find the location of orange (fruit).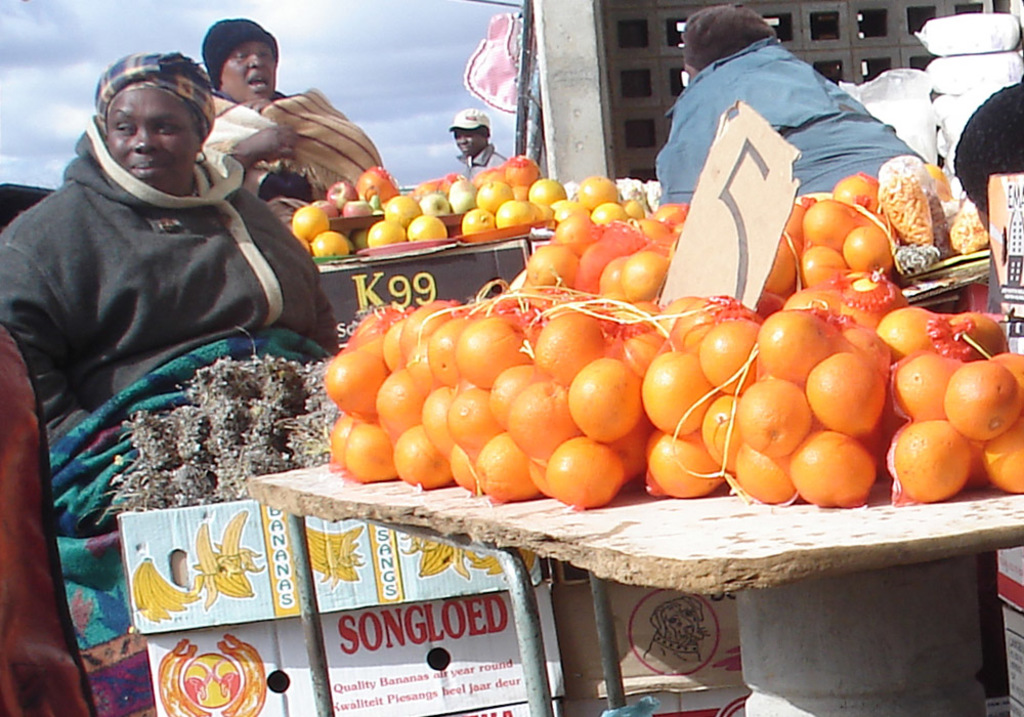
Location: Rect(391, 194, 427, 224).
